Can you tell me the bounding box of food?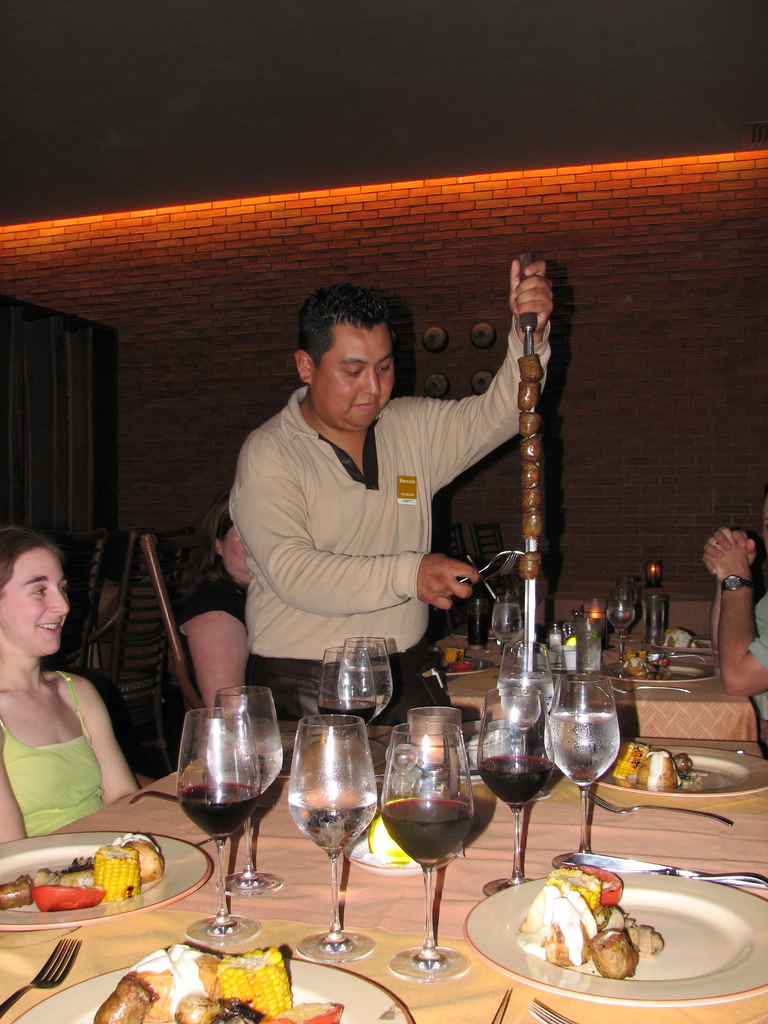
region(38, 882, 107, 914).
